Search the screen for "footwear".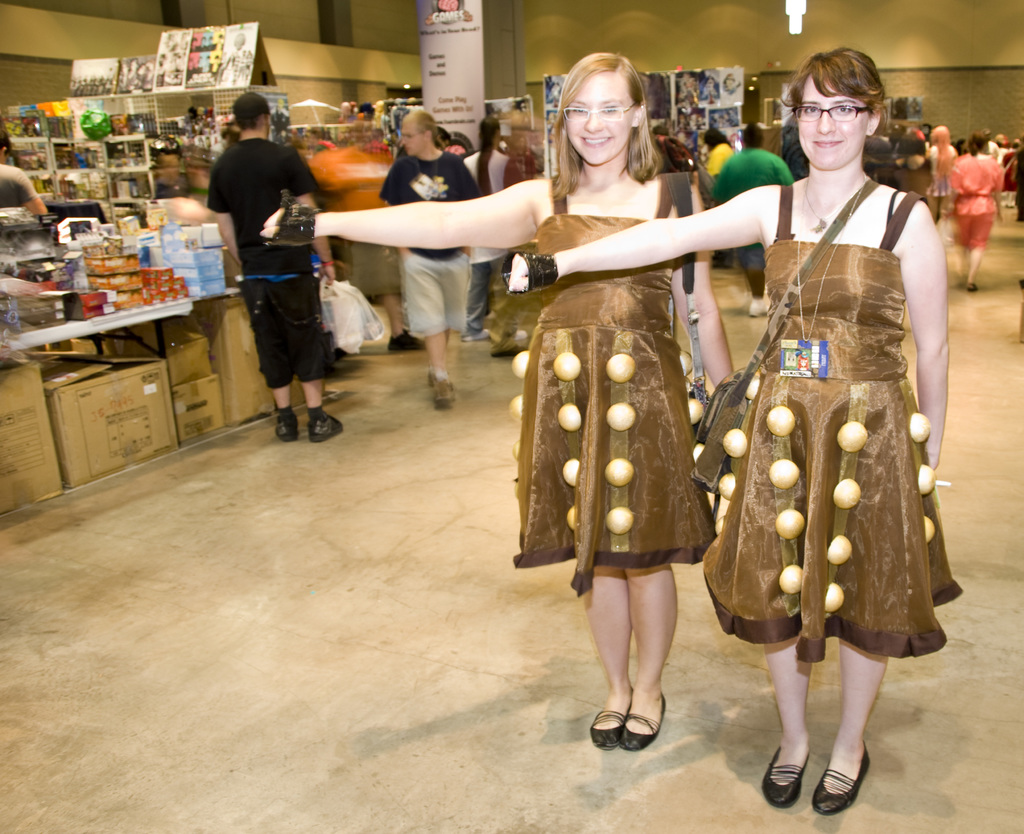
Found at select_region(310, 414, 343, 444).
